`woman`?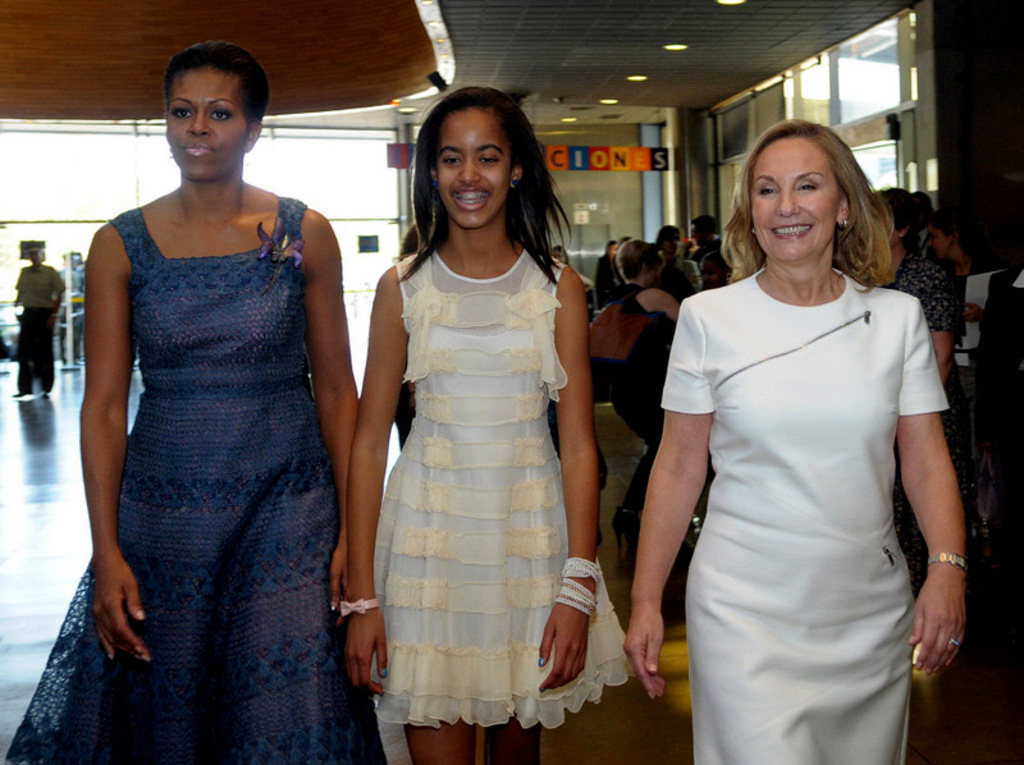
[623,116,968,764]
